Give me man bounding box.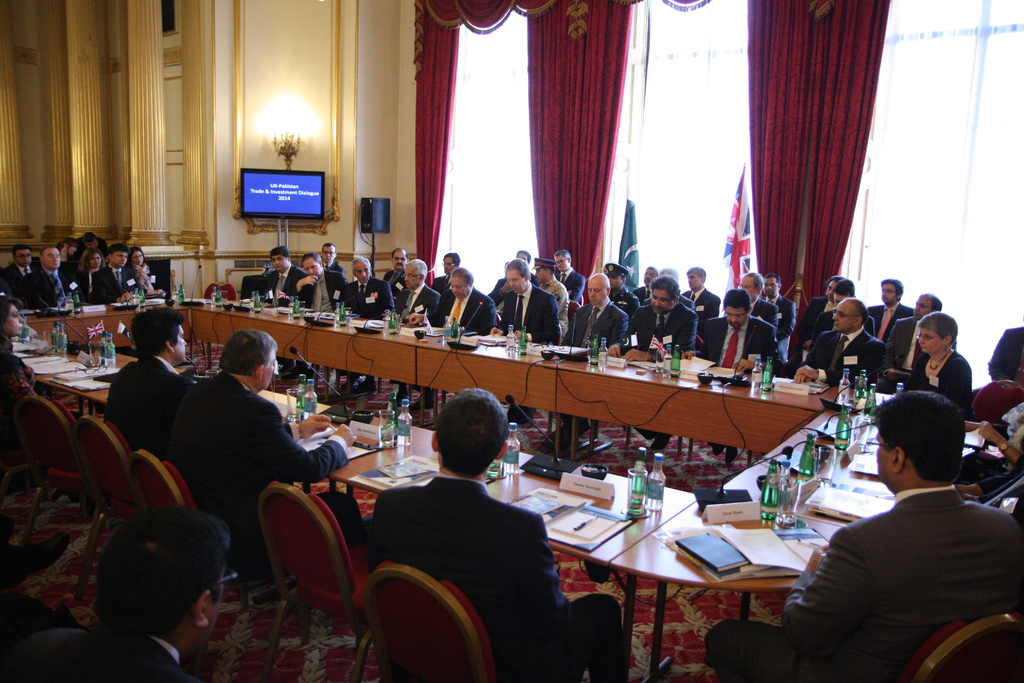
(left=555, top=273, right=632, bottom=441).
